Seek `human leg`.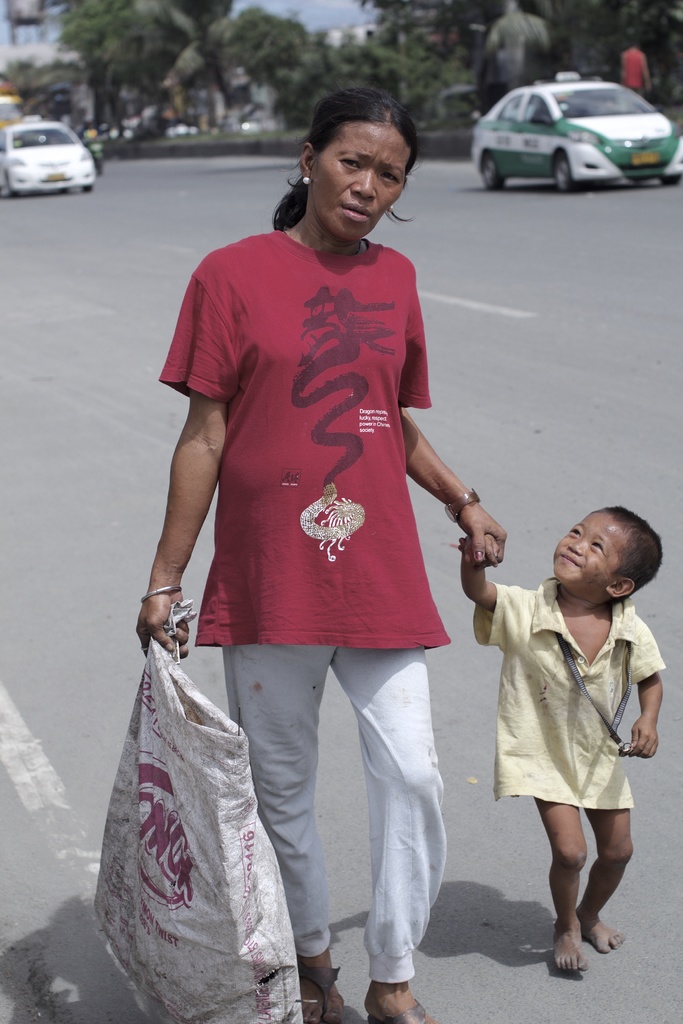
[218,571,337,1023].
